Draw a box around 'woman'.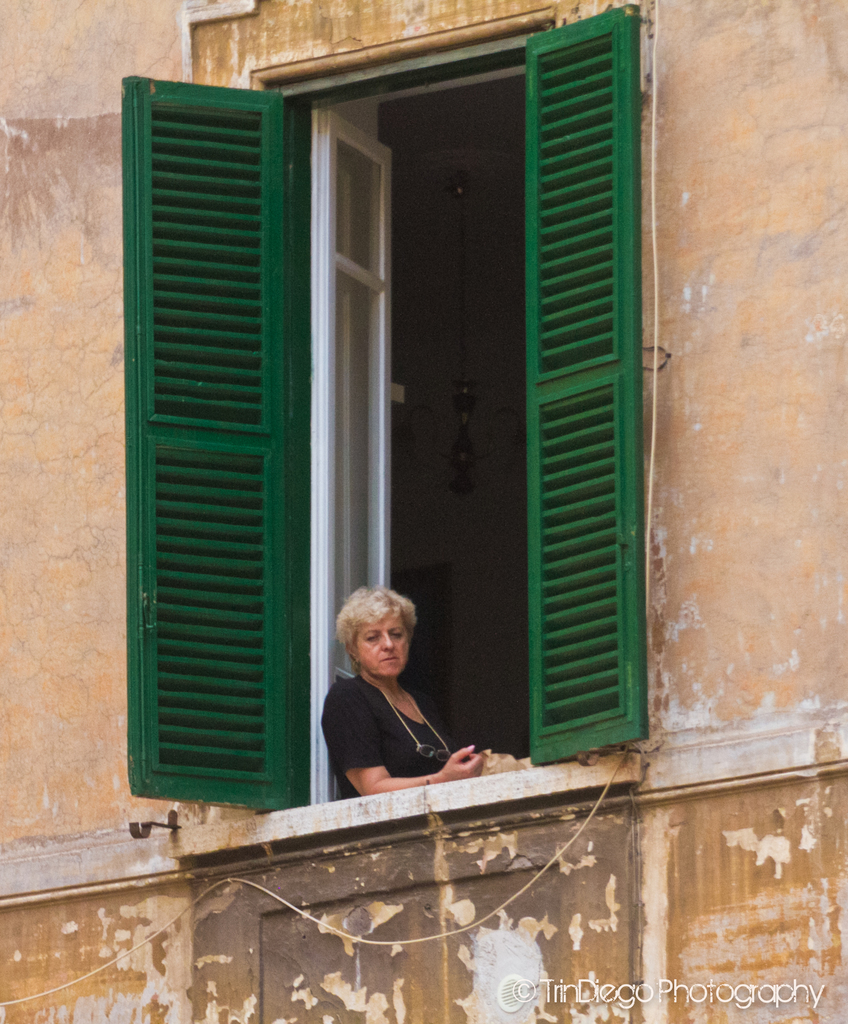
314, 572, 472, 819.
